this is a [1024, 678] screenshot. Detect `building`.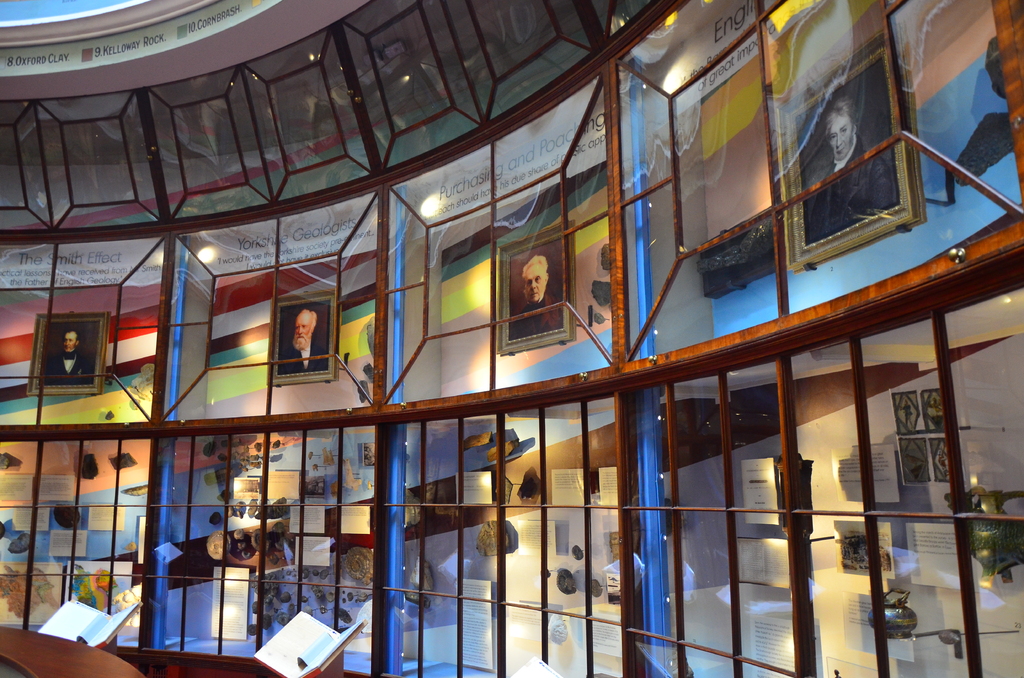
0, 0, 1023, 677.
